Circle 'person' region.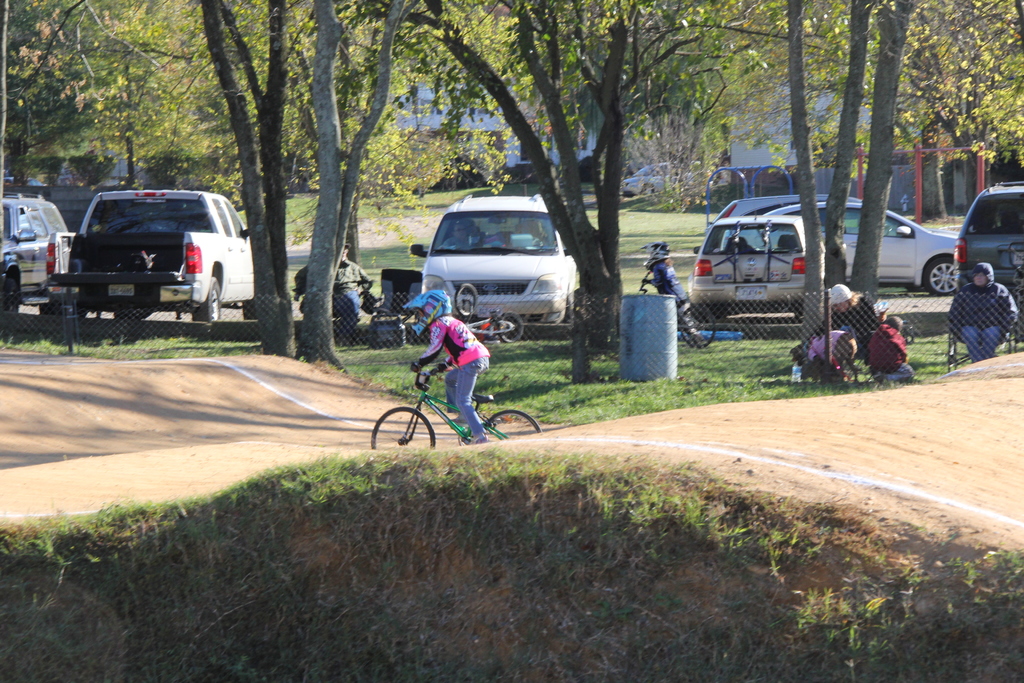
Region: {"x1": 822, "y1": 282, "x2": 887, "y2": 361}.
